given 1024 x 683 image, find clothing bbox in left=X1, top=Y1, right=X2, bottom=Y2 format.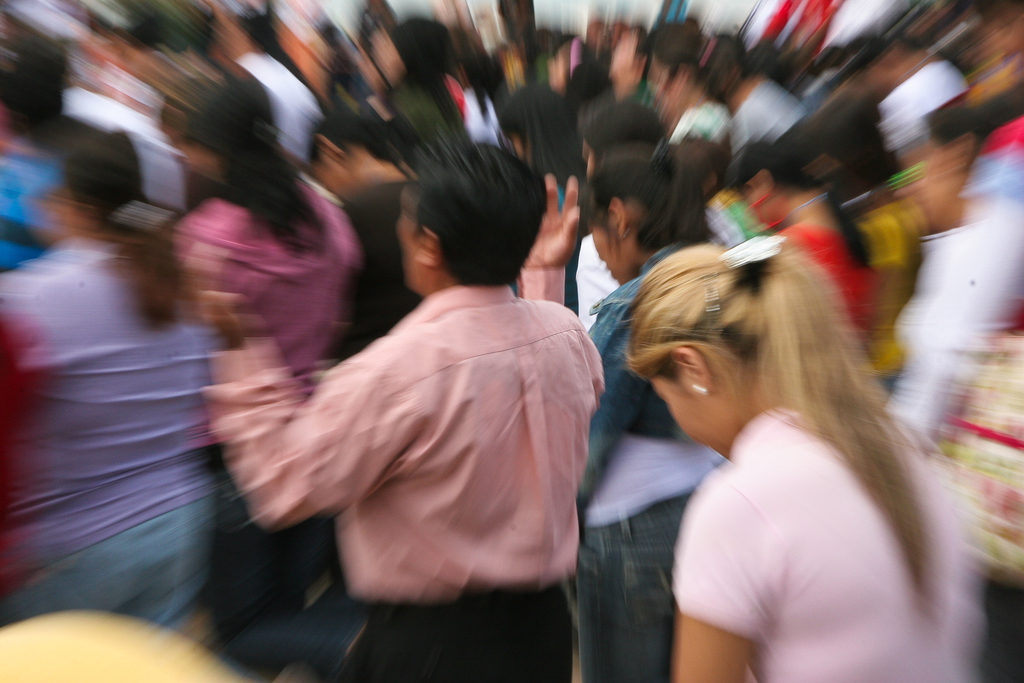
left=236, top=217, right=598, bottom=655.
